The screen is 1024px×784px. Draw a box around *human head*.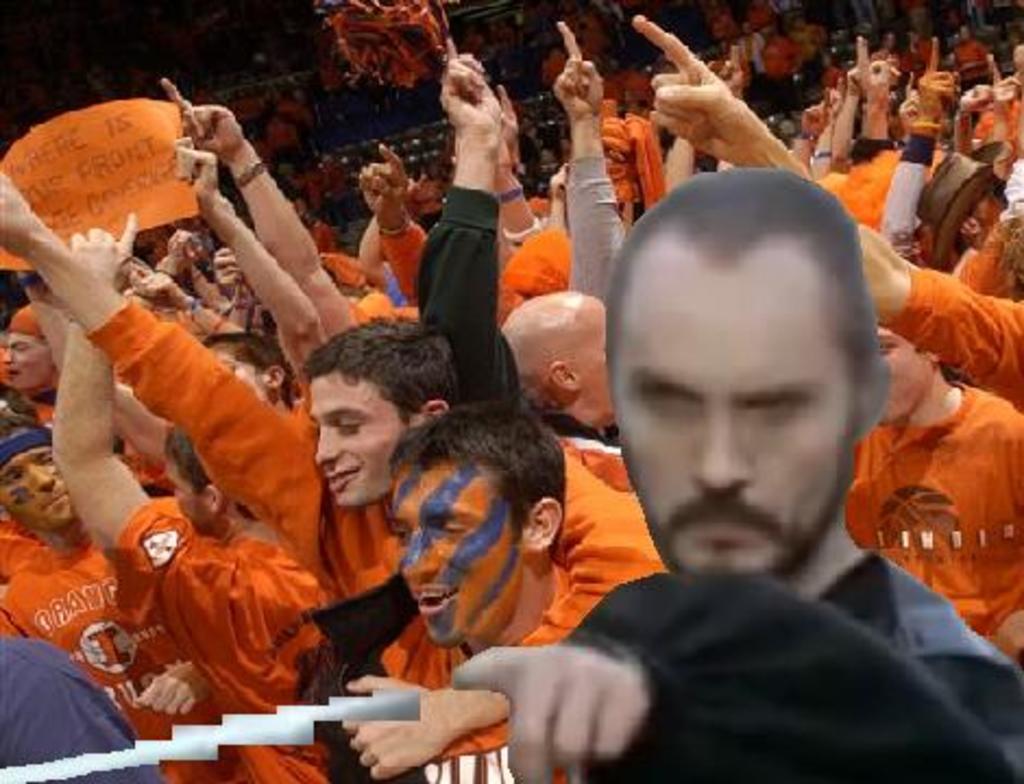
<box>203,331,294,414</box>.
